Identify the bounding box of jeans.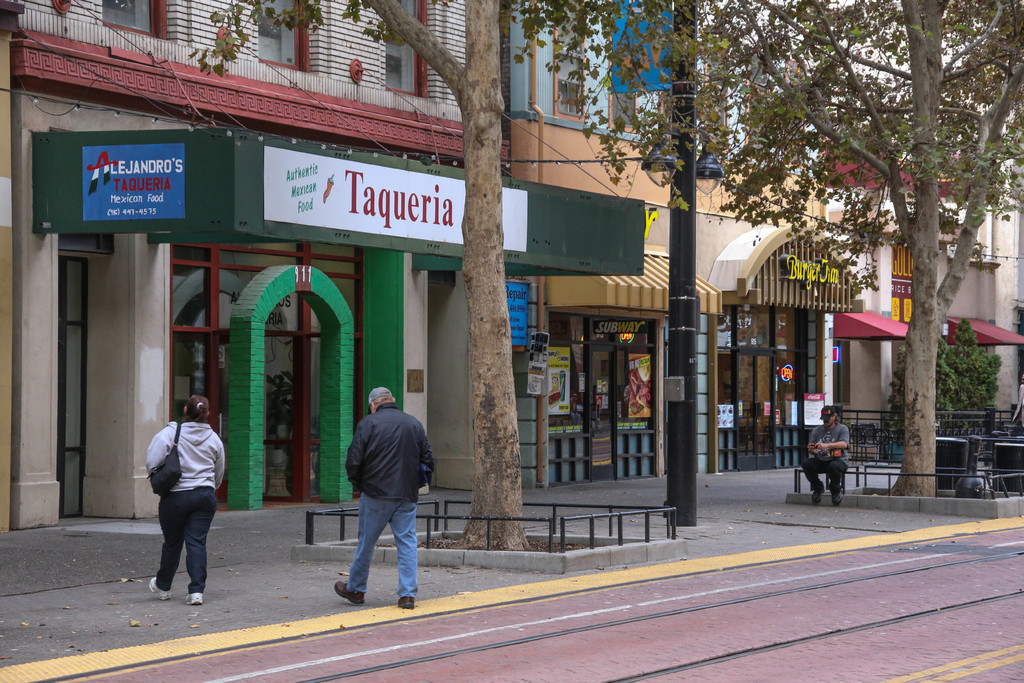
box(158, 494, 219, 597).
